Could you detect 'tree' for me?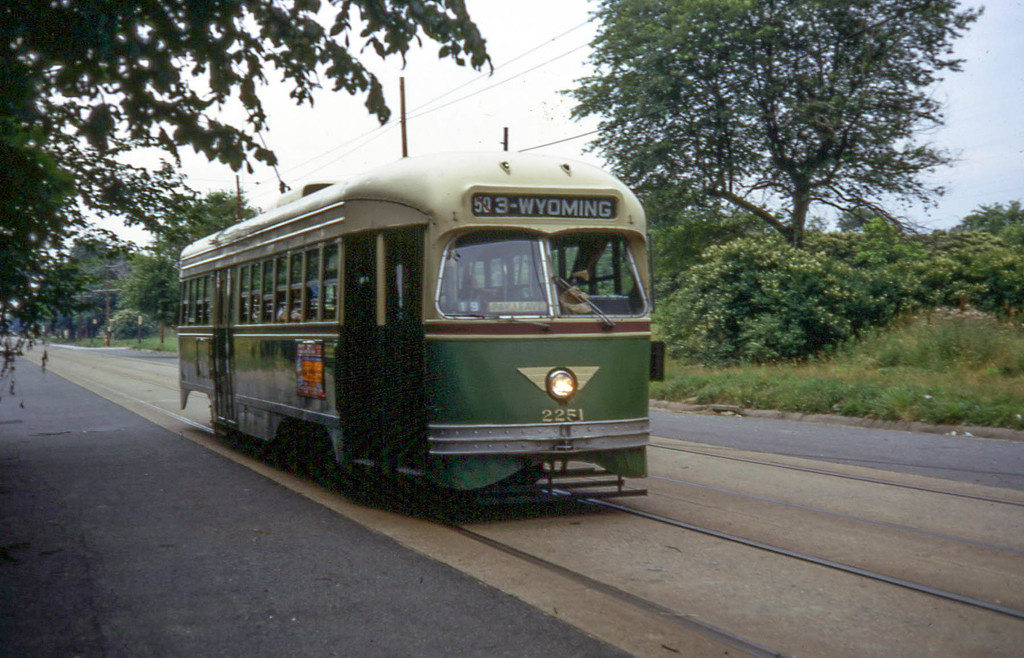
Detection result: bbox(639, 182, 701, 250).
